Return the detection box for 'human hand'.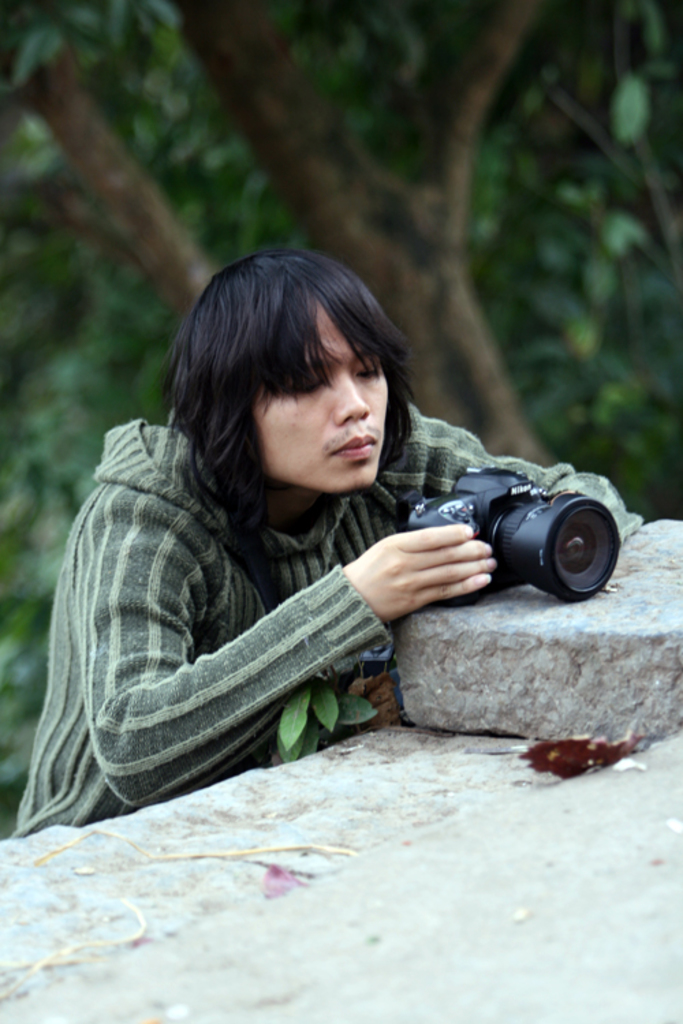
[348, 511, 523, 621].
